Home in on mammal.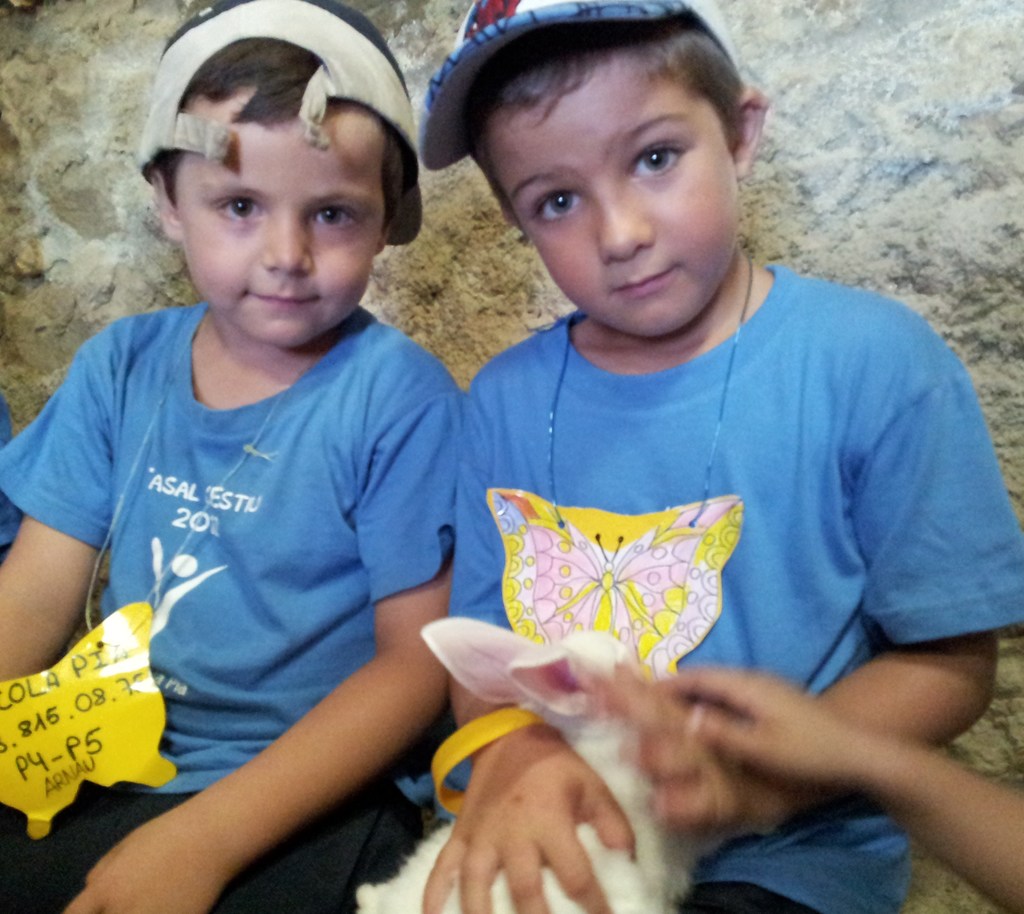
Homed in at (x1=0, y1=0, x2=462, y2=913).
